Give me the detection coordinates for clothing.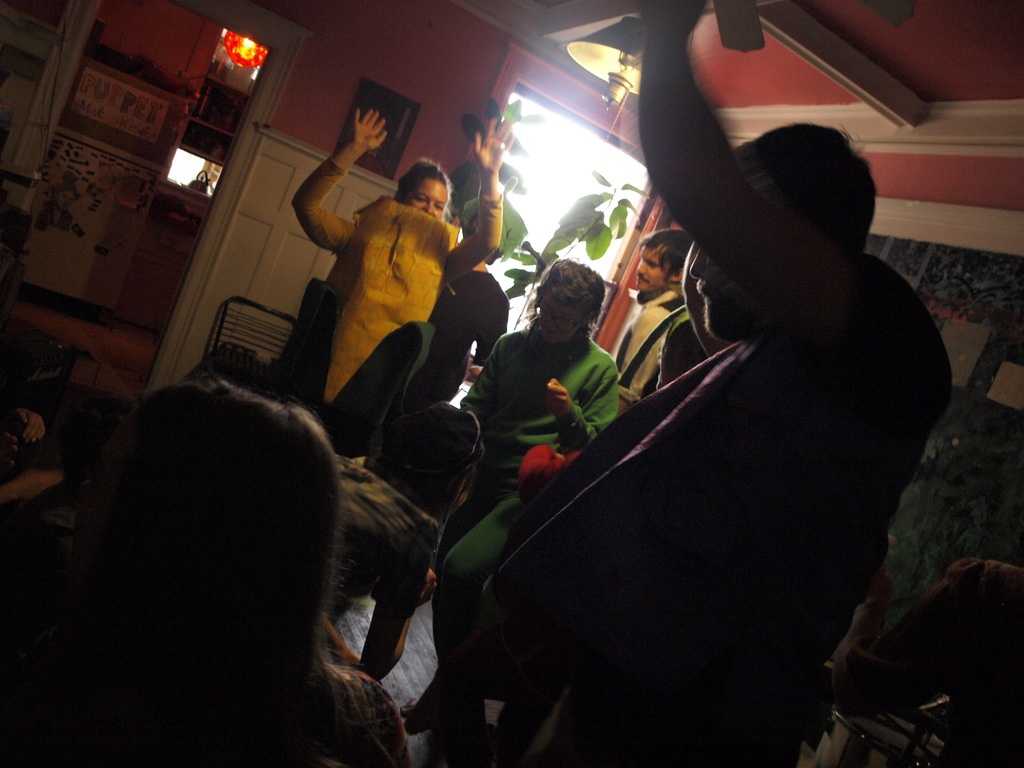
bbox=[426, 267, 514, 402].
